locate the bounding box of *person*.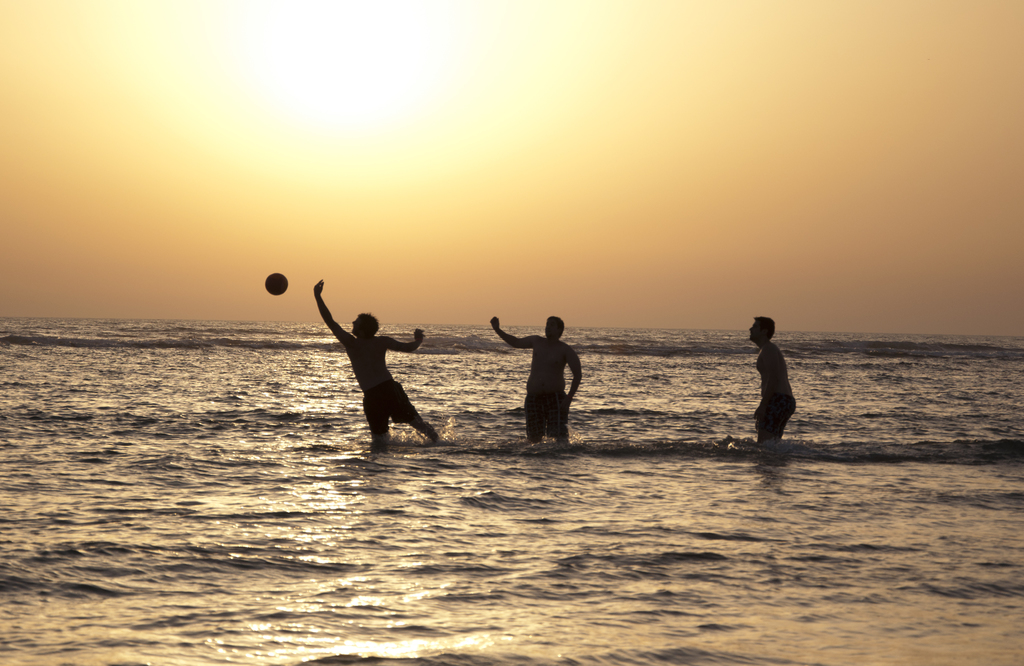
Bounding box: [left=748, top=314, right=802, bottom=444].
